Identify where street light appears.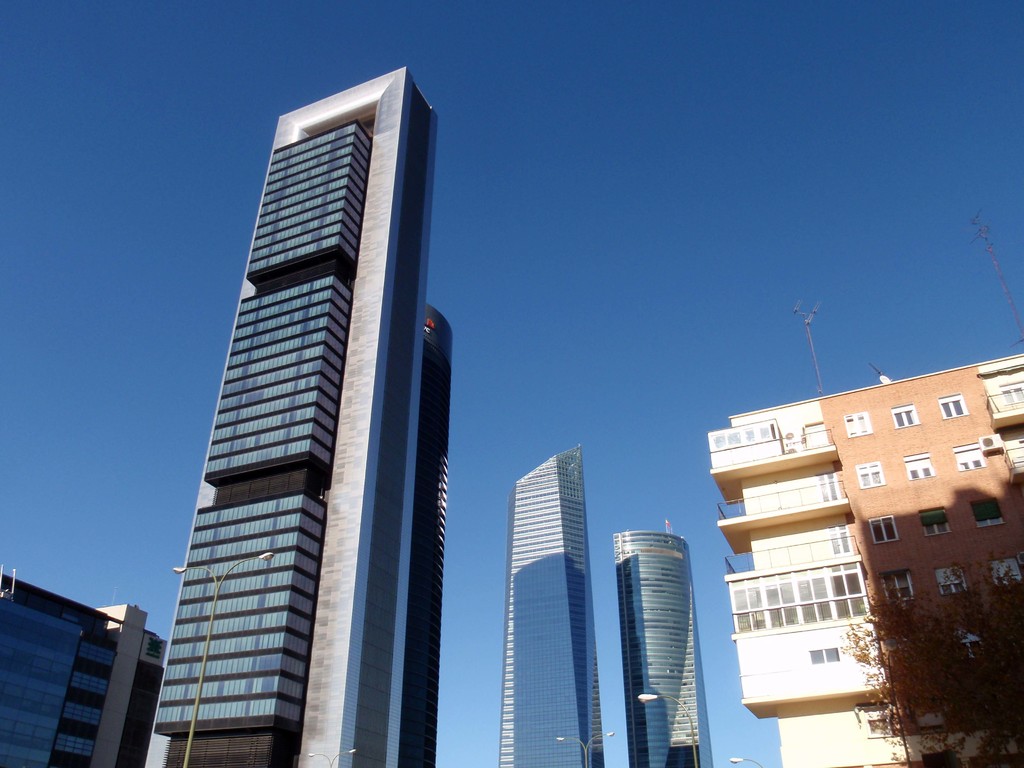
Appears at box=[305, 743, 356, 767].
